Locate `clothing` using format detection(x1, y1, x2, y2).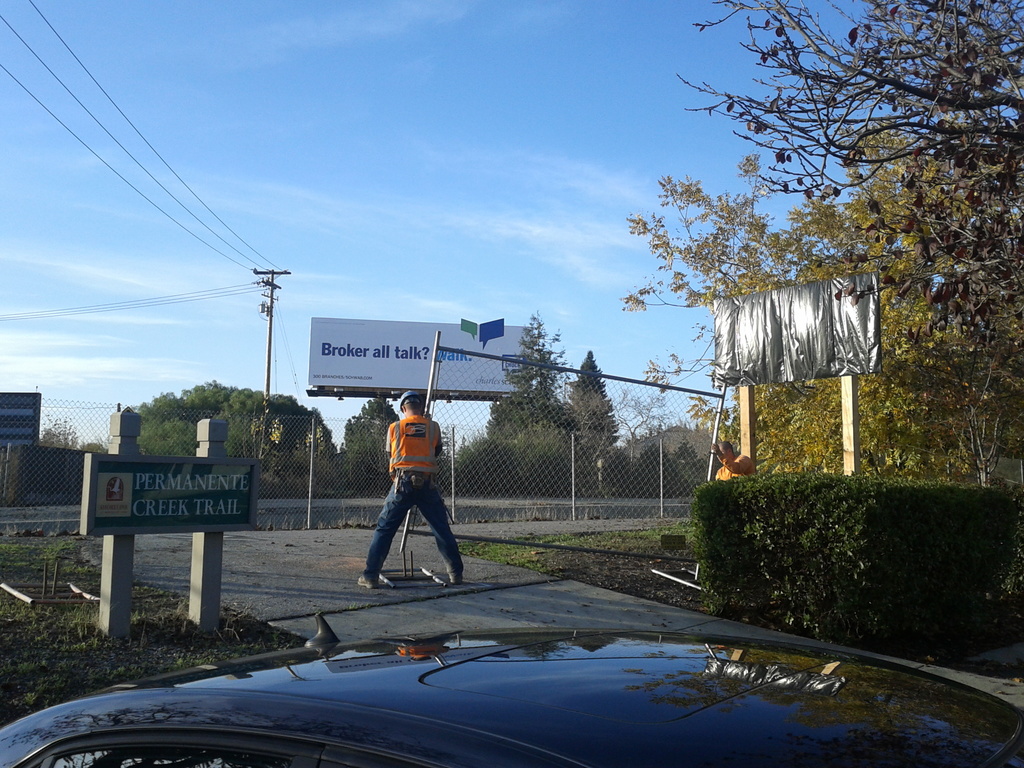
detection(355, 404, 453, 572).
